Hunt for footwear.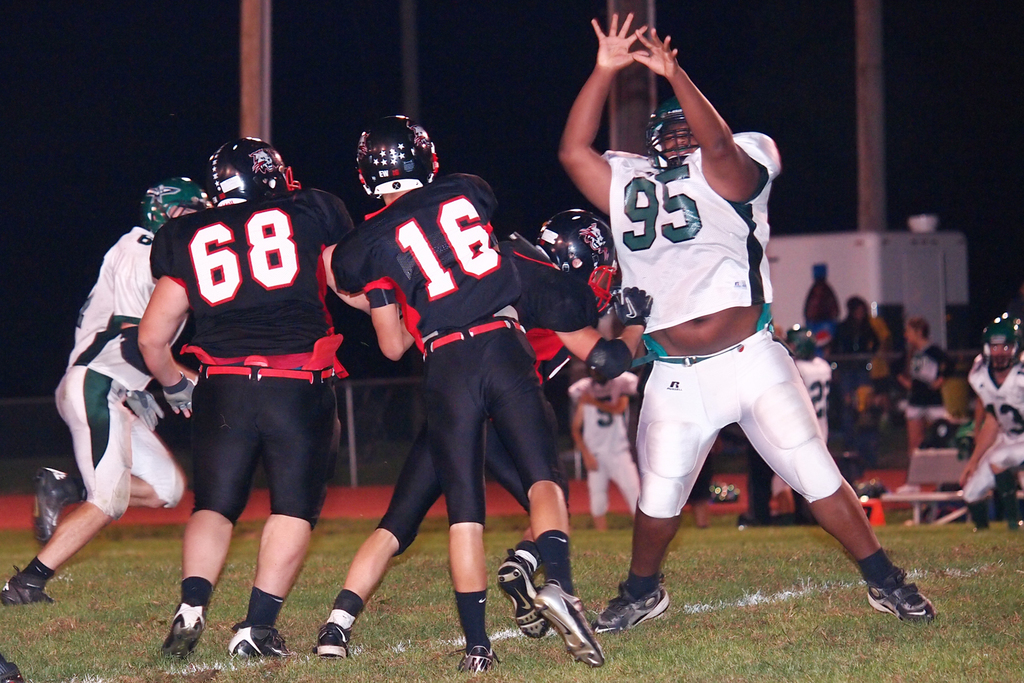
Hunted down at detection(166, 598, 205, 661).
